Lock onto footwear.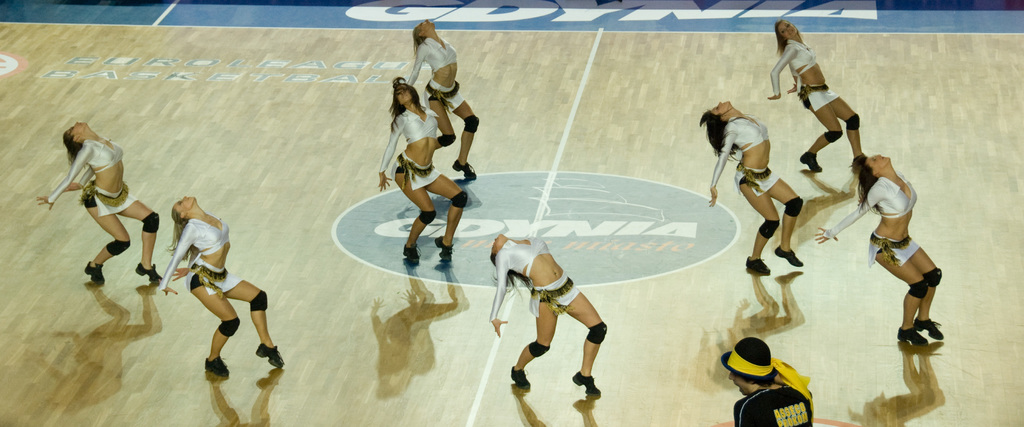
Locked: 572,371,600,396.
